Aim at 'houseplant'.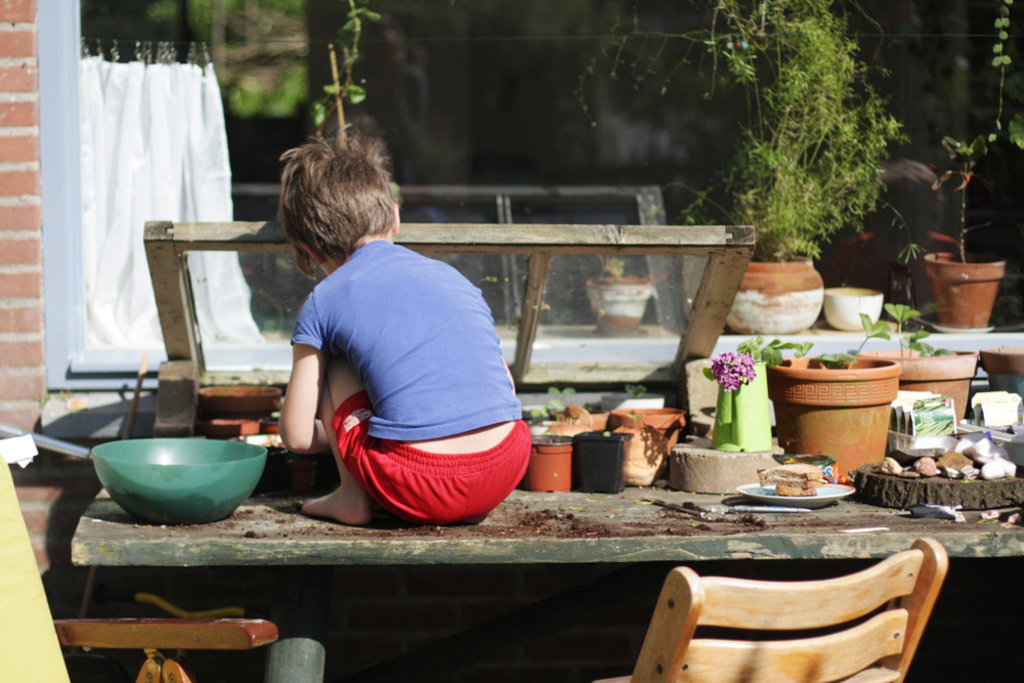
Aimed at bbox=(301, 0, 382, 165).
